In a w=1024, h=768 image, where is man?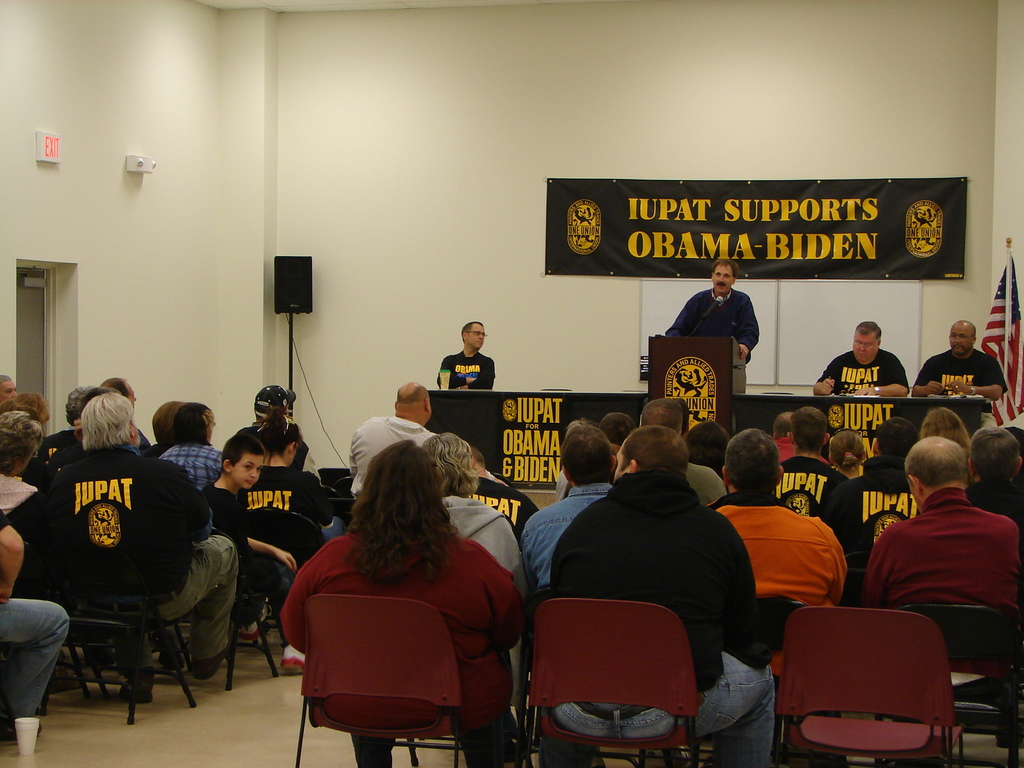
547, 429, 773, 767.
